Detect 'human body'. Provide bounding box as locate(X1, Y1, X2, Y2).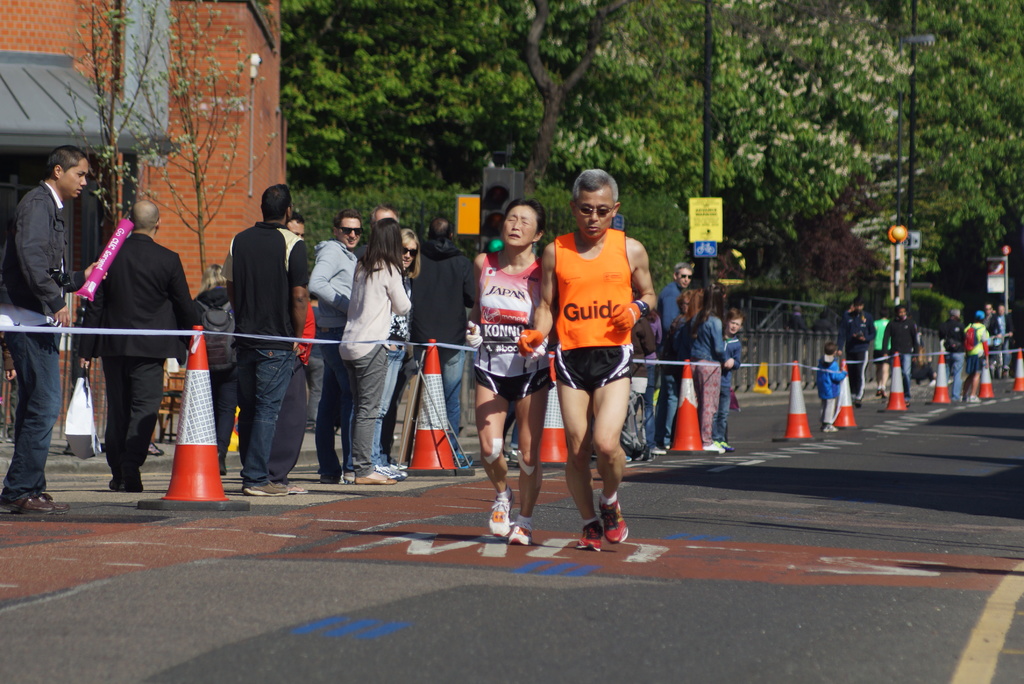
locate(716, 338, 740, 449).
